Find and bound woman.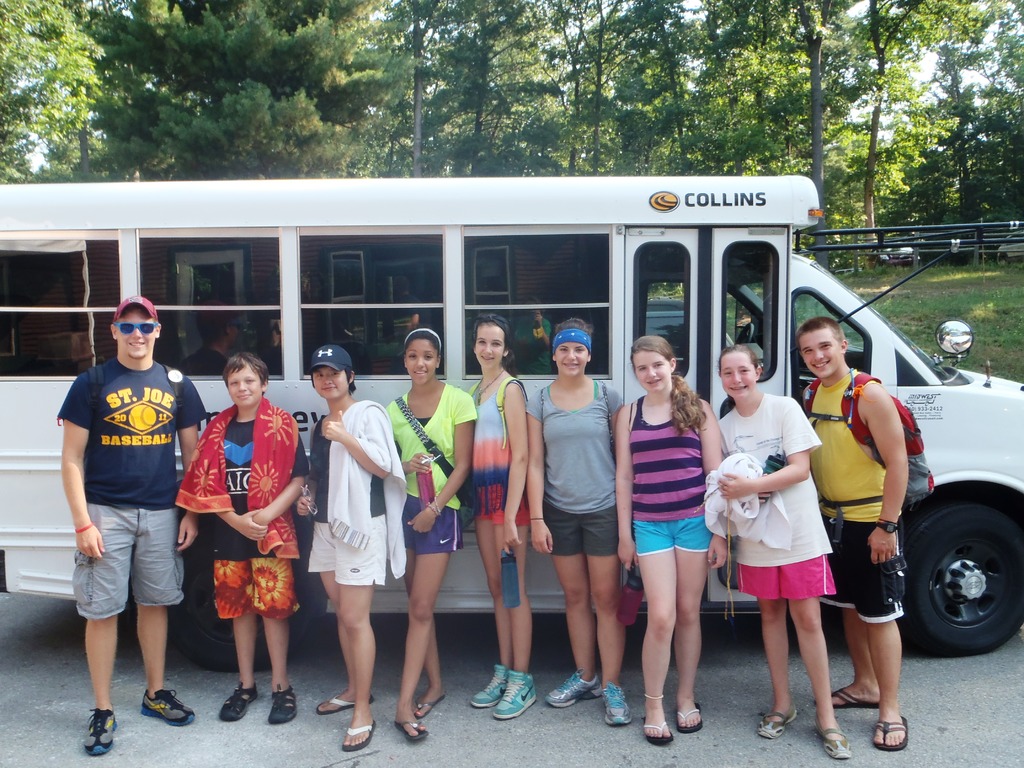
Bound: locate(465, 312, 538, 721).
